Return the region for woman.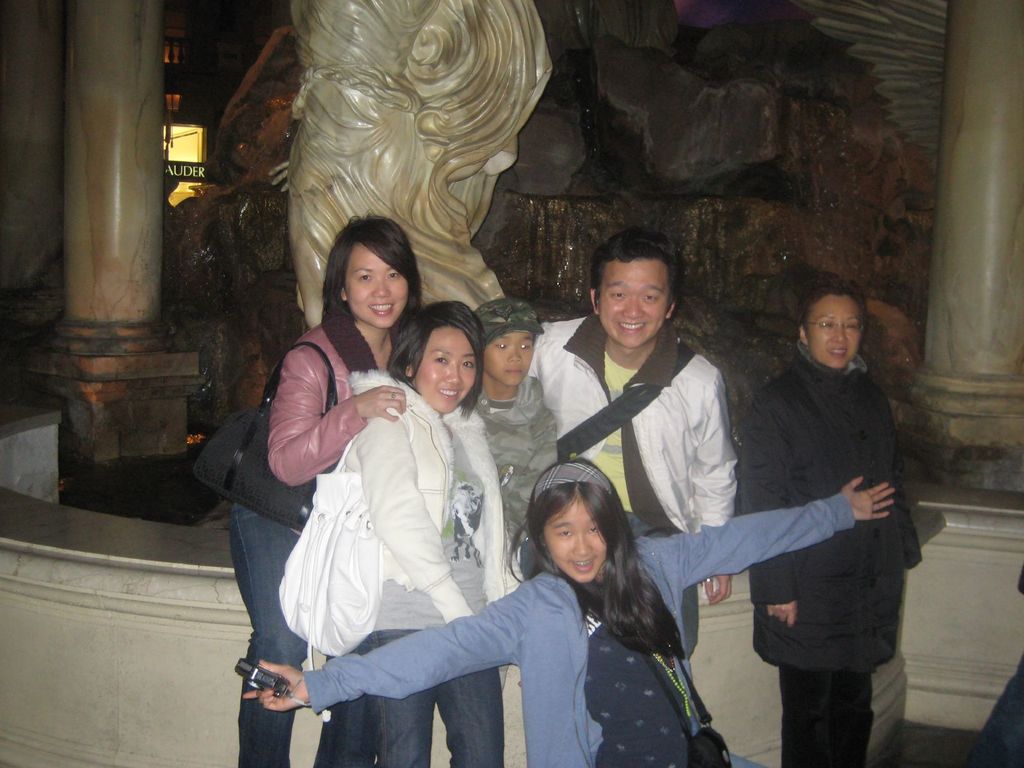
locate(218, 211, 435, 767).
